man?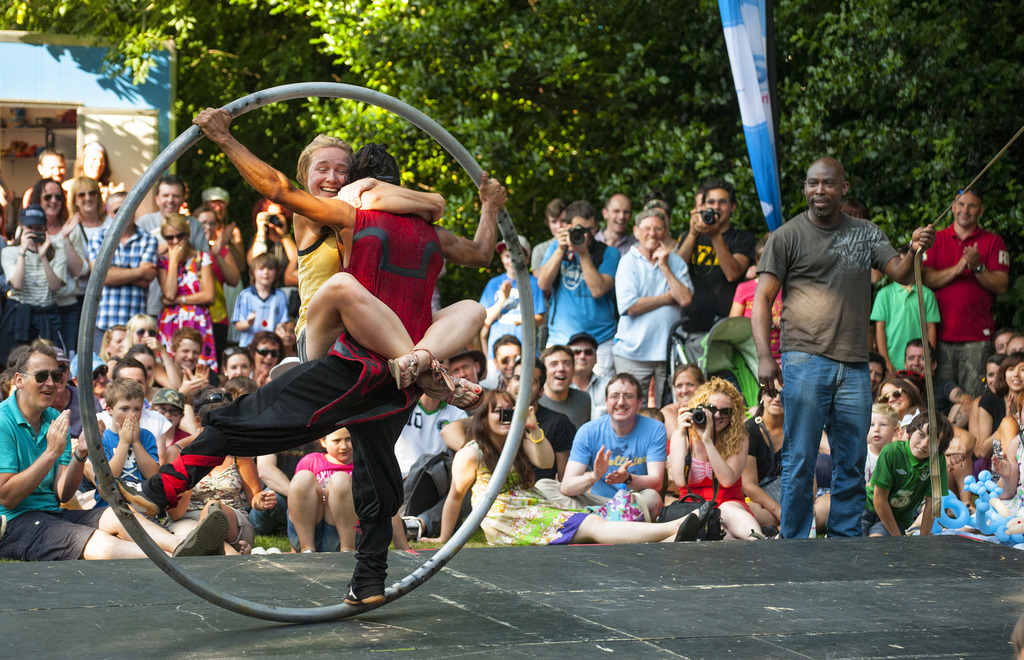
(490, 332, 524, 394)
